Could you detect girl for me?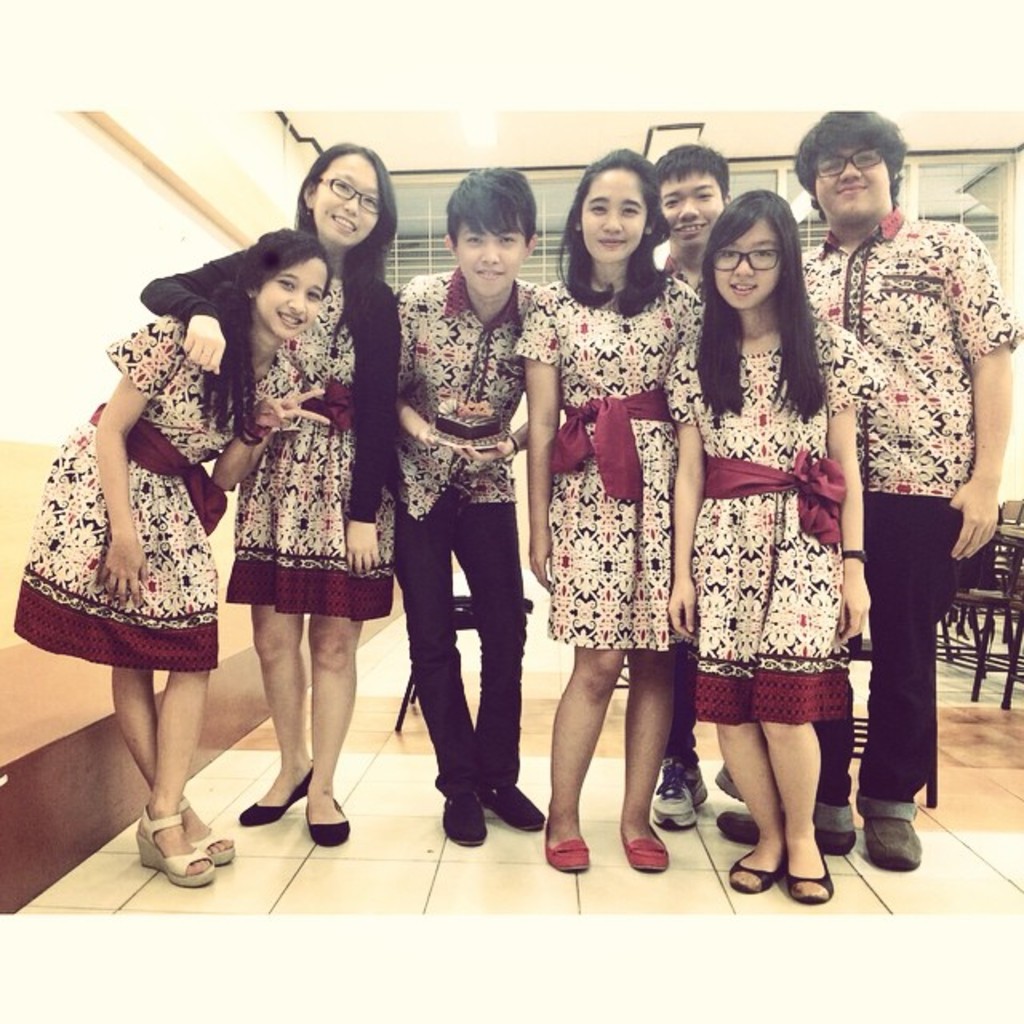
Detection result: <box>651,187,882,902</box>.
